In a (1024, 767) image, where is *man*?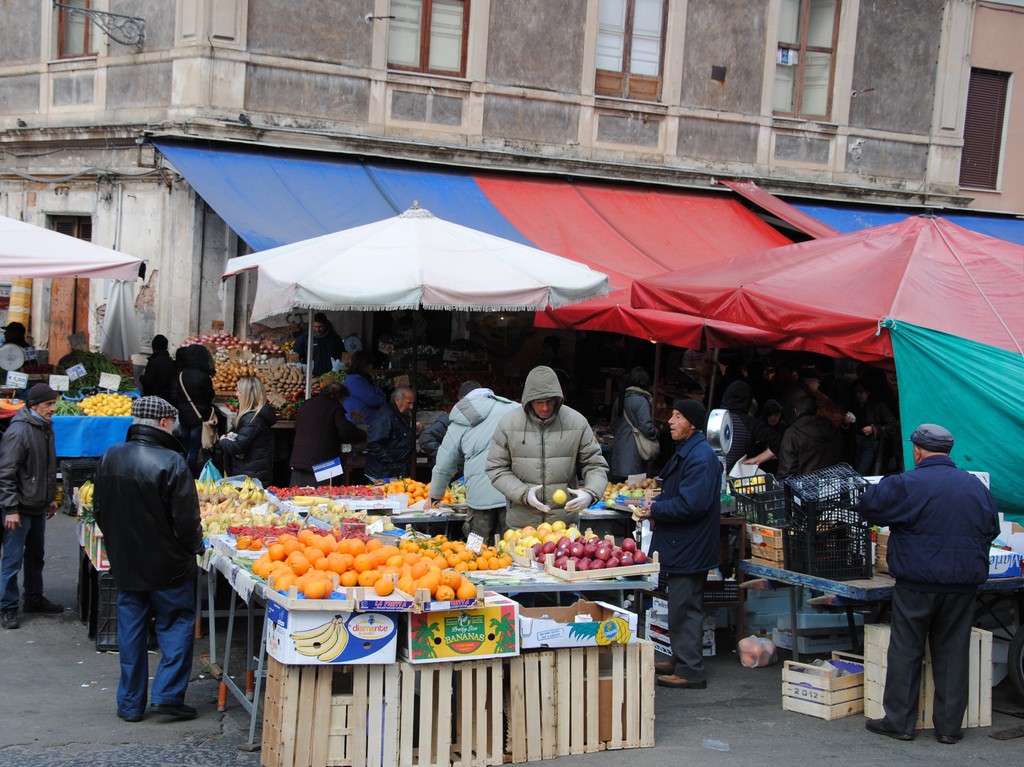
x1=292 y1=311 x2=347 y2=370.
